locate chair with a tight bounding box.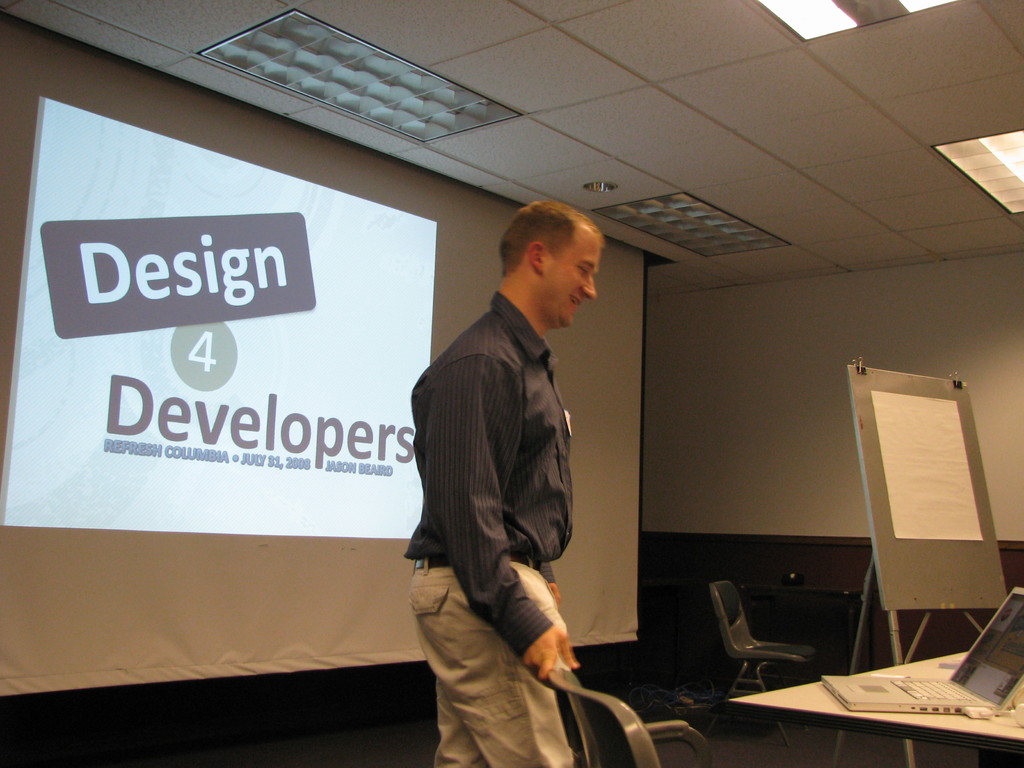
crop(550, 661, 726, 767).
